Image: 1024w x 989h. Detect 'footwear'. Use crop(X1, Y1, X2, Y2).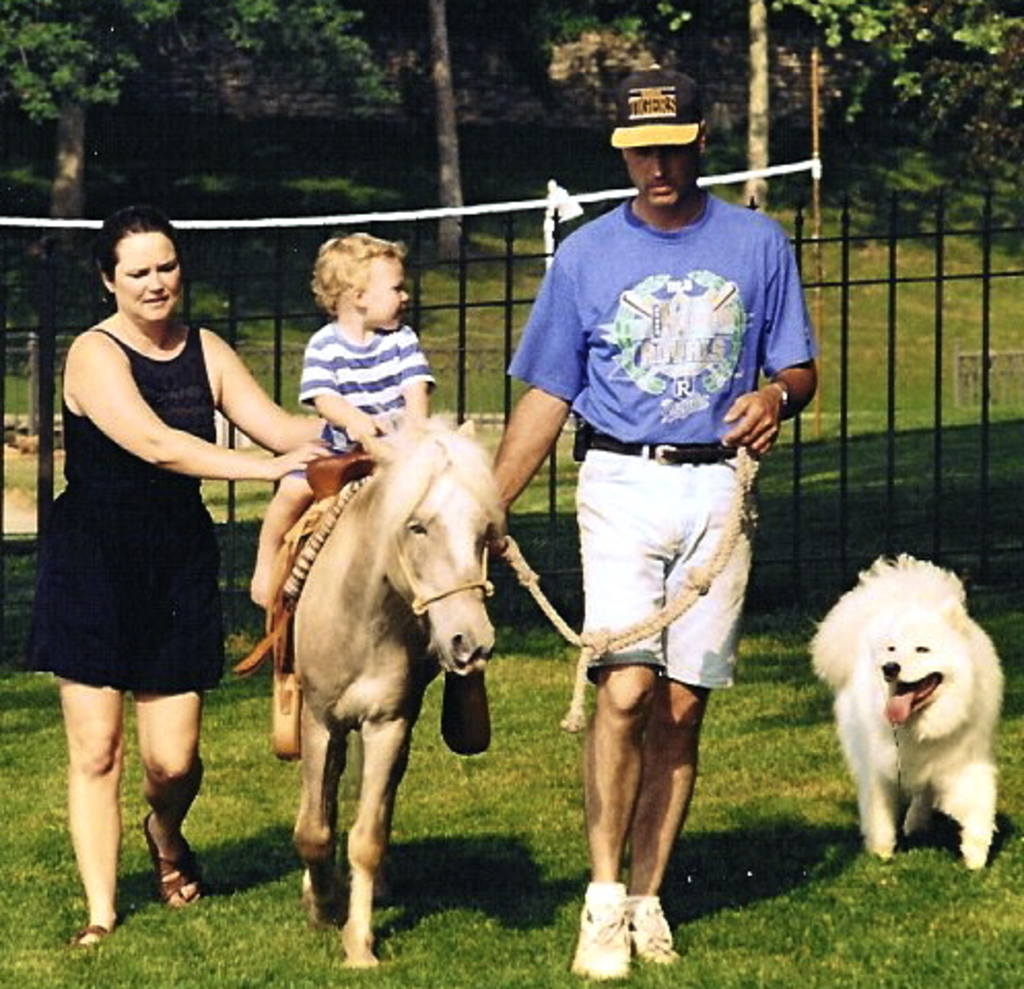
crop(622, 882, 672, 960).
